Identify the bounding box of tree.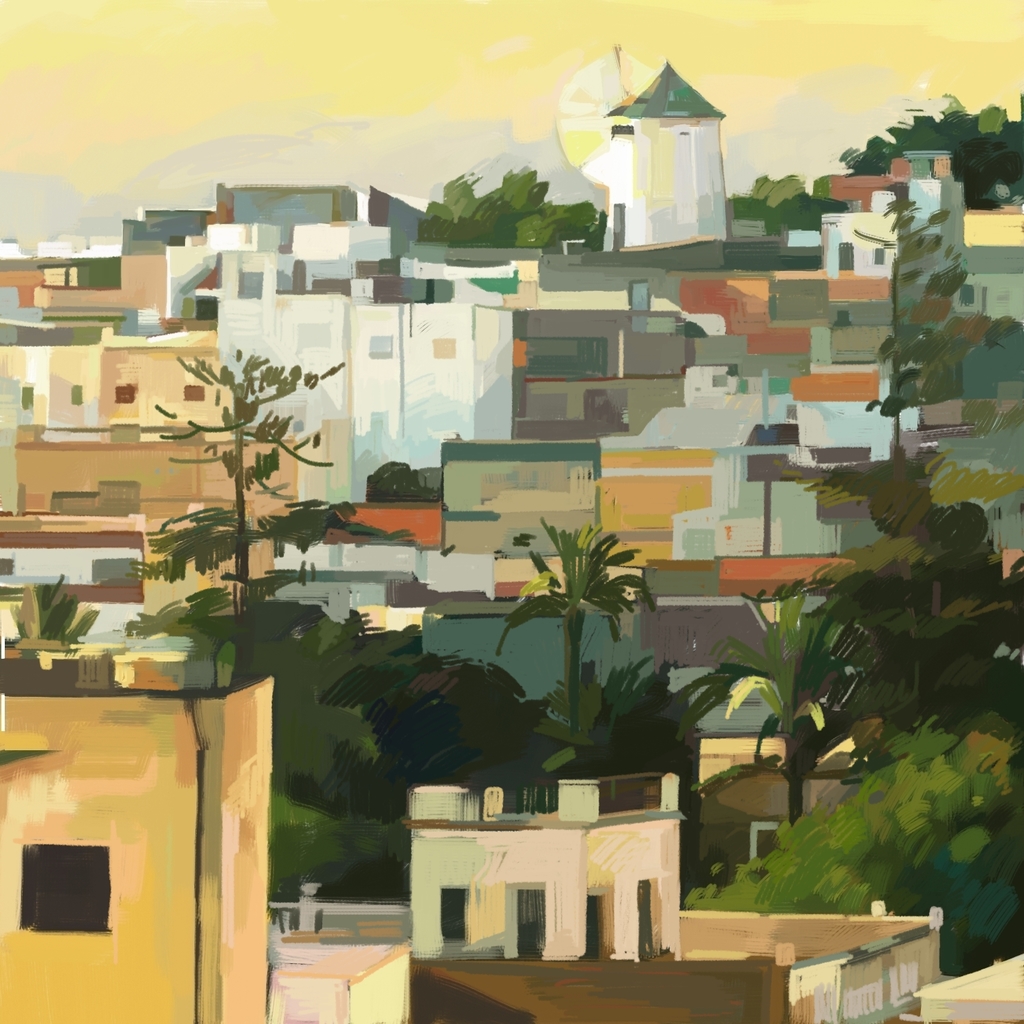
rect(852, 184, 991, 442).
